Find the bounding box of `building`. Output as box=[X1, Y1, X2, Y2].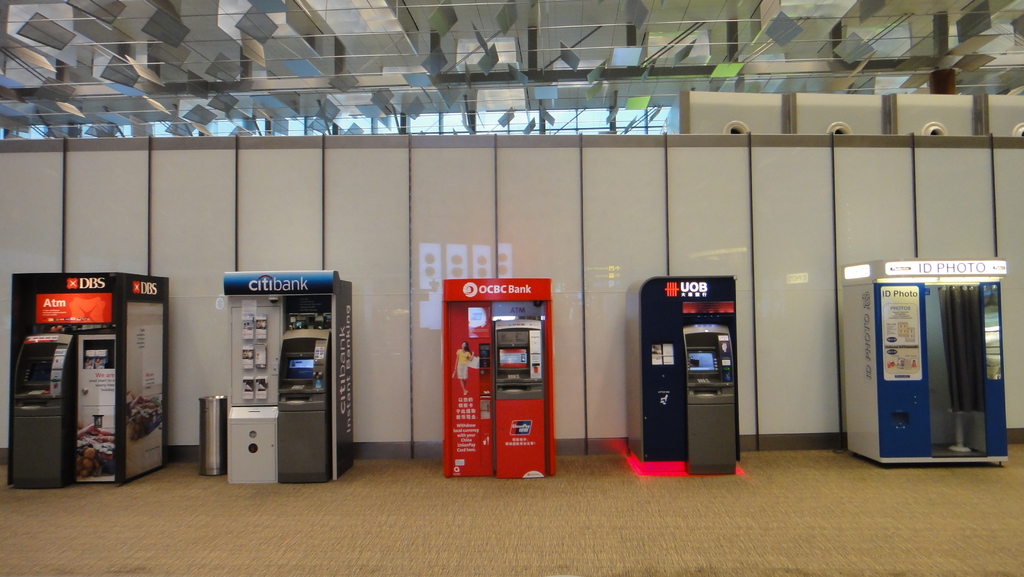
box=[0, 0, 1023, 576].
